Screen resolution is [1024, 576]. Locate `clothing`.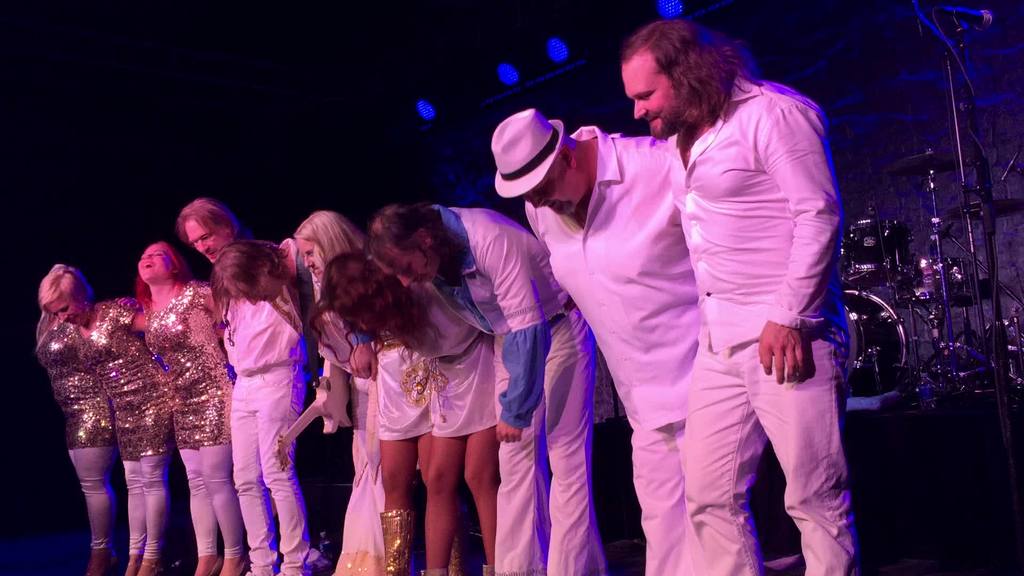
region(403, 269, 501, 439).
